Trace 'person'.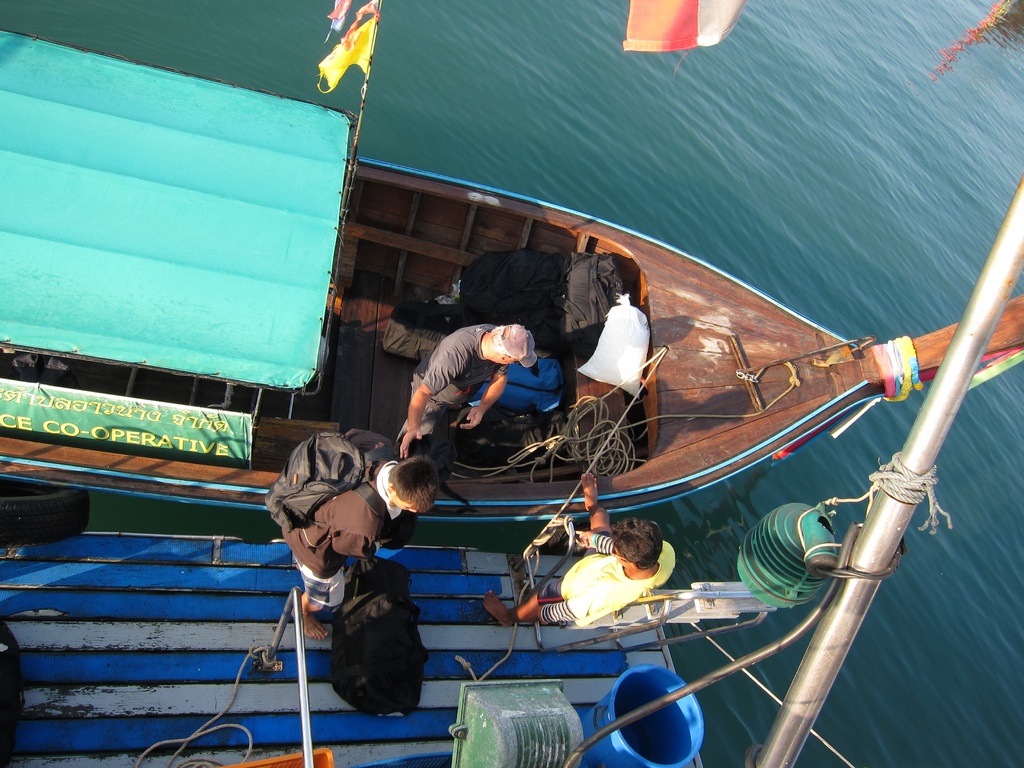
Traced to [x1=252, y1=422, x2=442, y2=647].
